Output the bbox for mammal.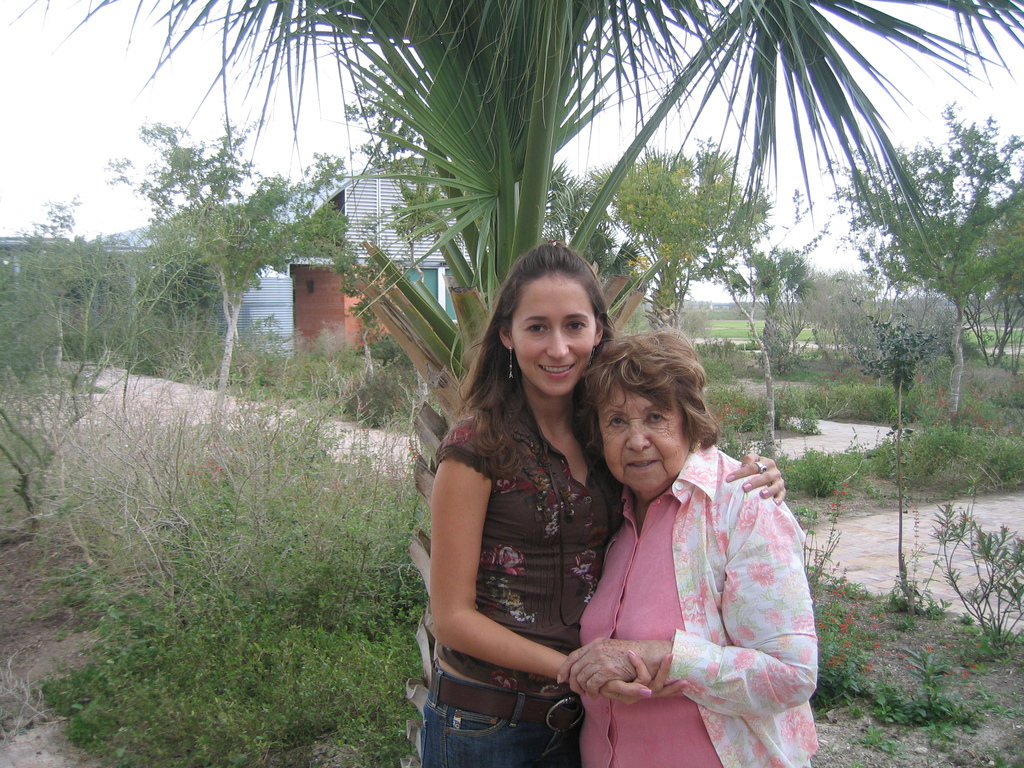
rect(416, 237, 790, 767).
